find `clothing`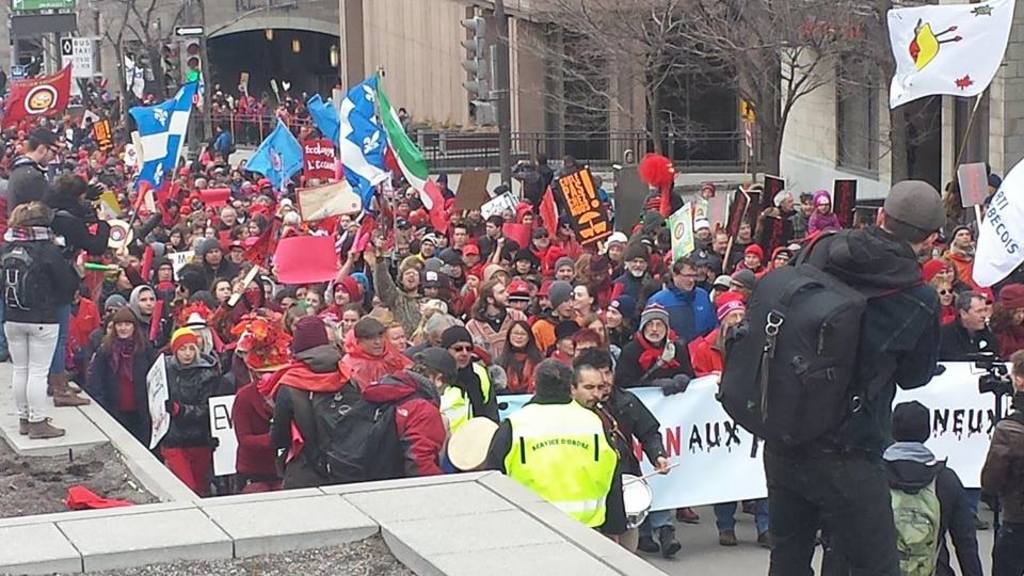
[left=197, top=240, right=229, bottom=290]
